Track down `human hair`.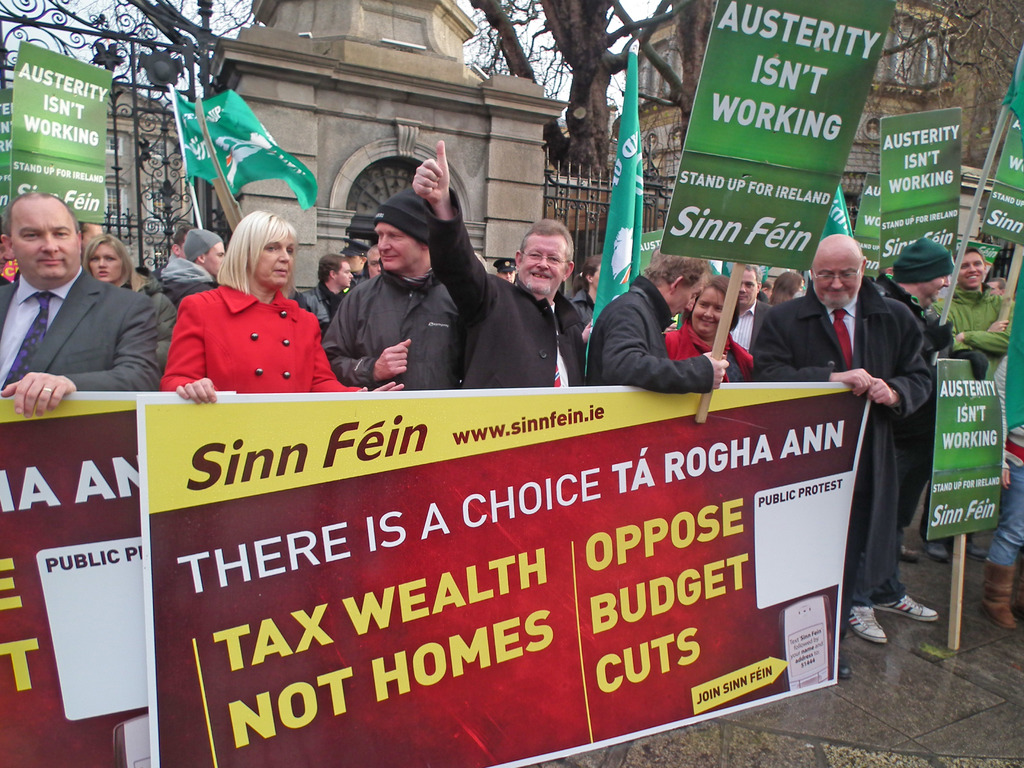
Tracked to [6,191,67,224].
